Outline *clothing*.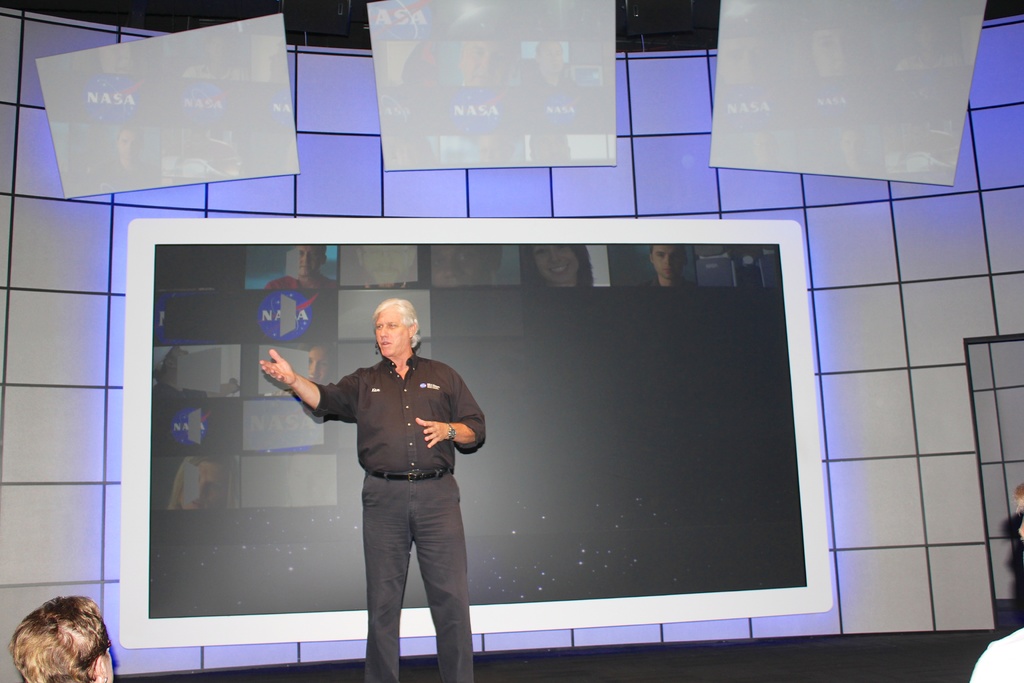
Outline: select_region(303, 330, 488, 644).
